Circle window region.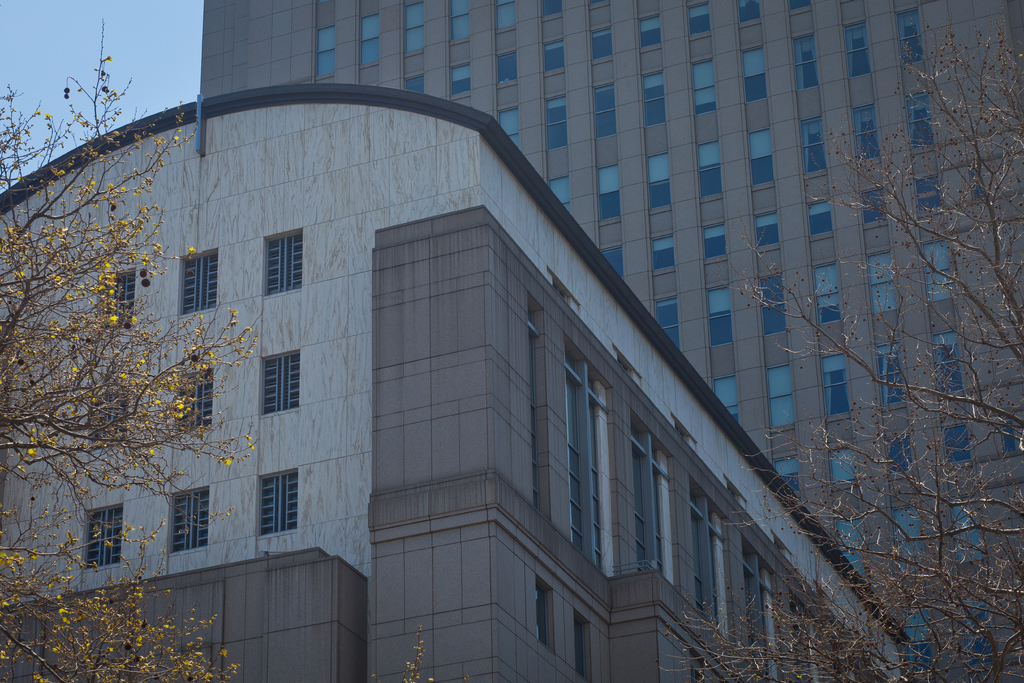
Region: [253,230,302,299].
